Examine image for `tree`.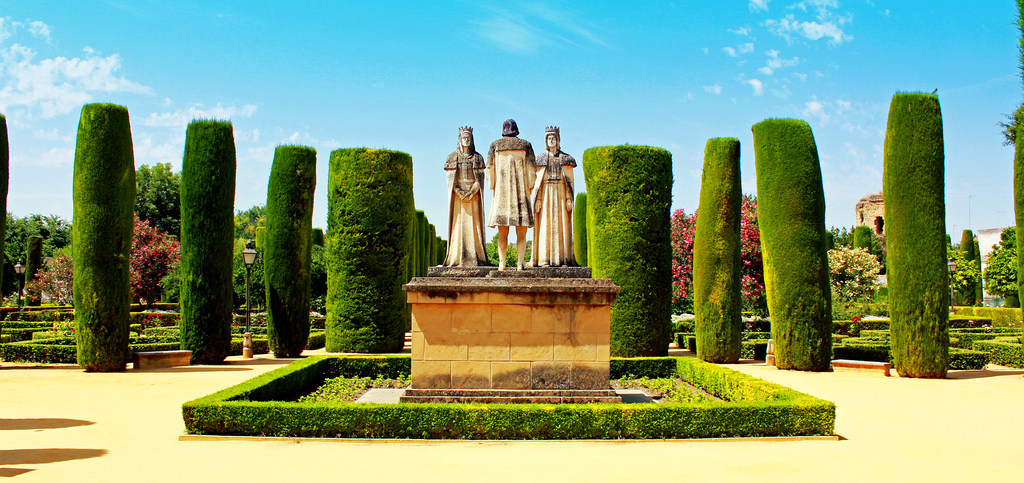
Examination result: 818/236/888/324.
